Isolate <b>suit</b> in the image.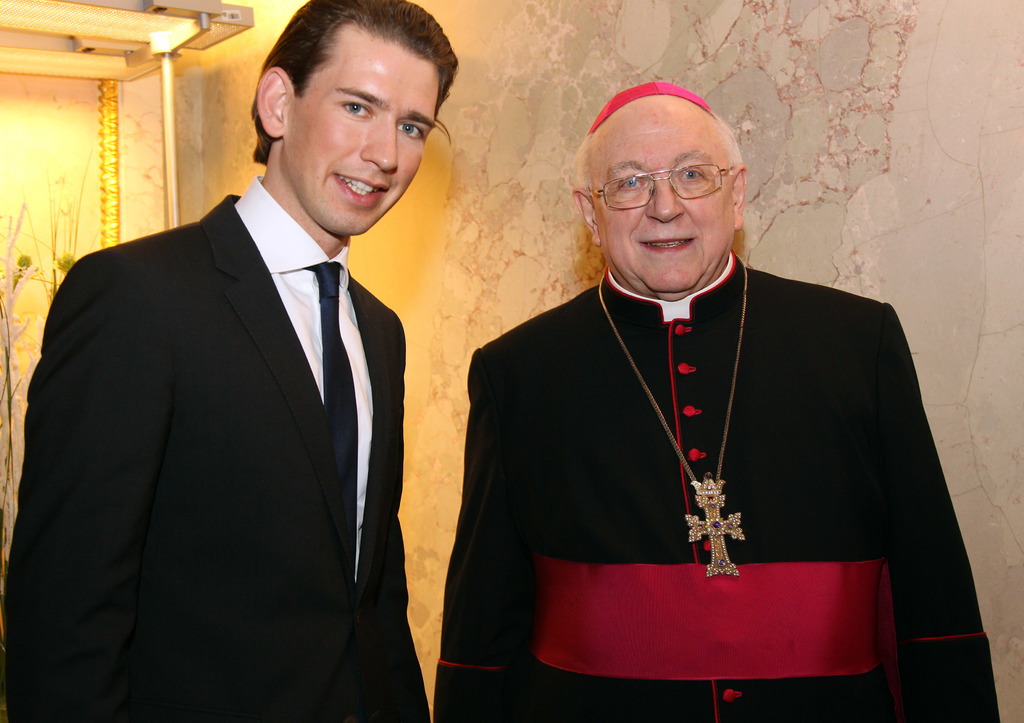
Isolated region: 24/81/442/697.
